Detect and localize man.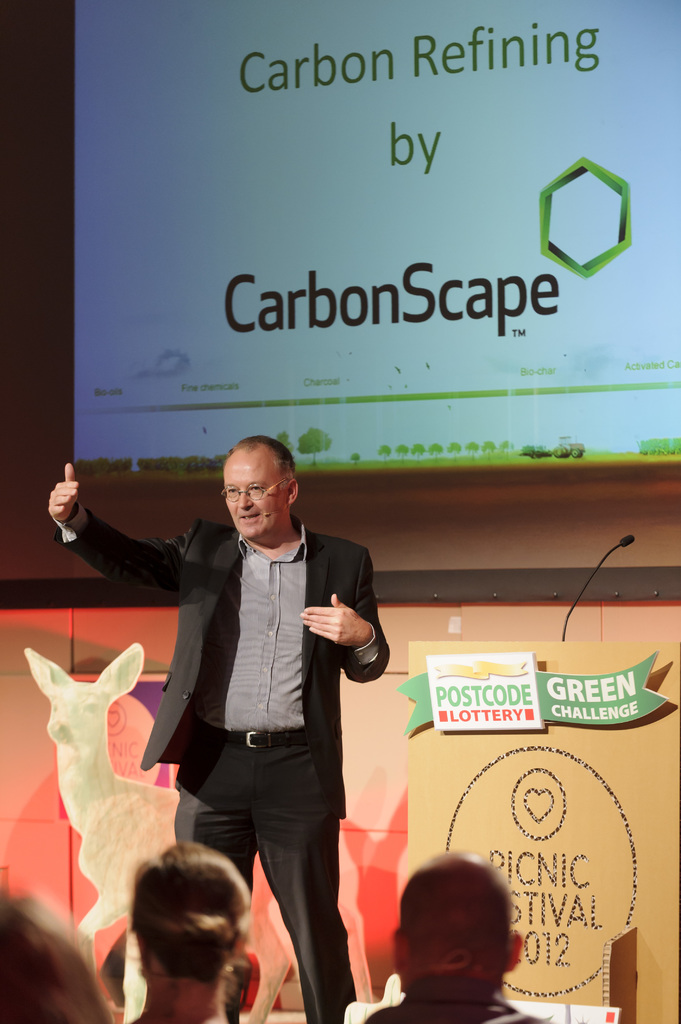
Localized at (x1=362, y1=854, x2=548, y2=1023).
